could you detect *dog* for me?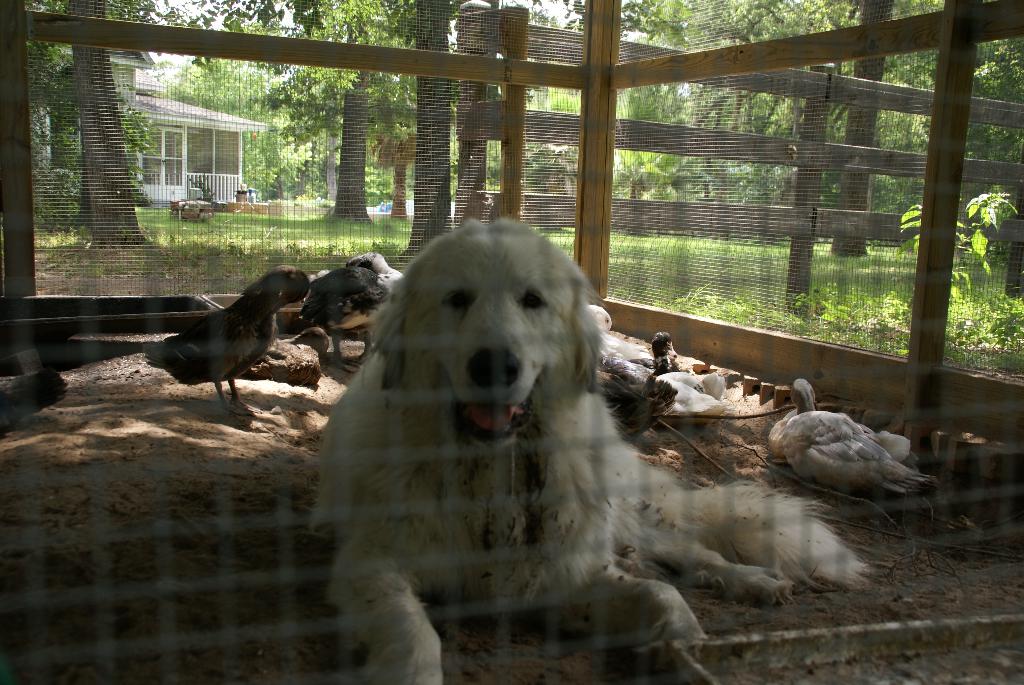
Detection result: pyautogui.locateOnScreen(296, 217, 878, 684).
